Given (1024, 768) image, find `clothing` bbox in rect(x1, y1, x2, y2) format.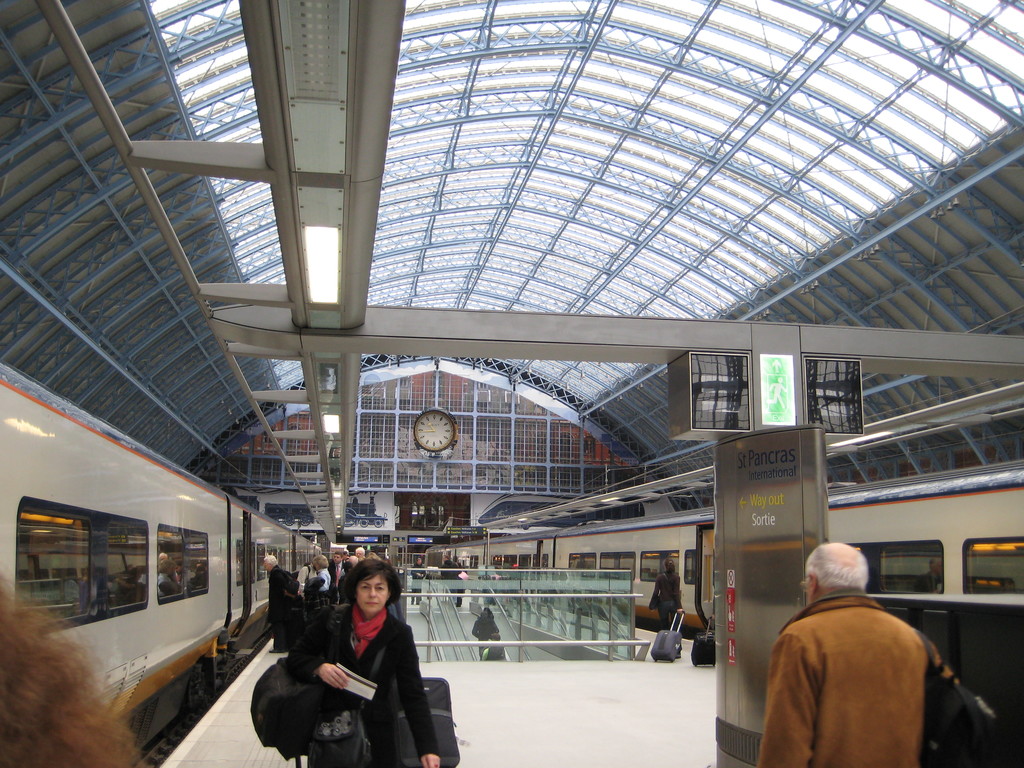
rect(914, 568, 944, 593).
